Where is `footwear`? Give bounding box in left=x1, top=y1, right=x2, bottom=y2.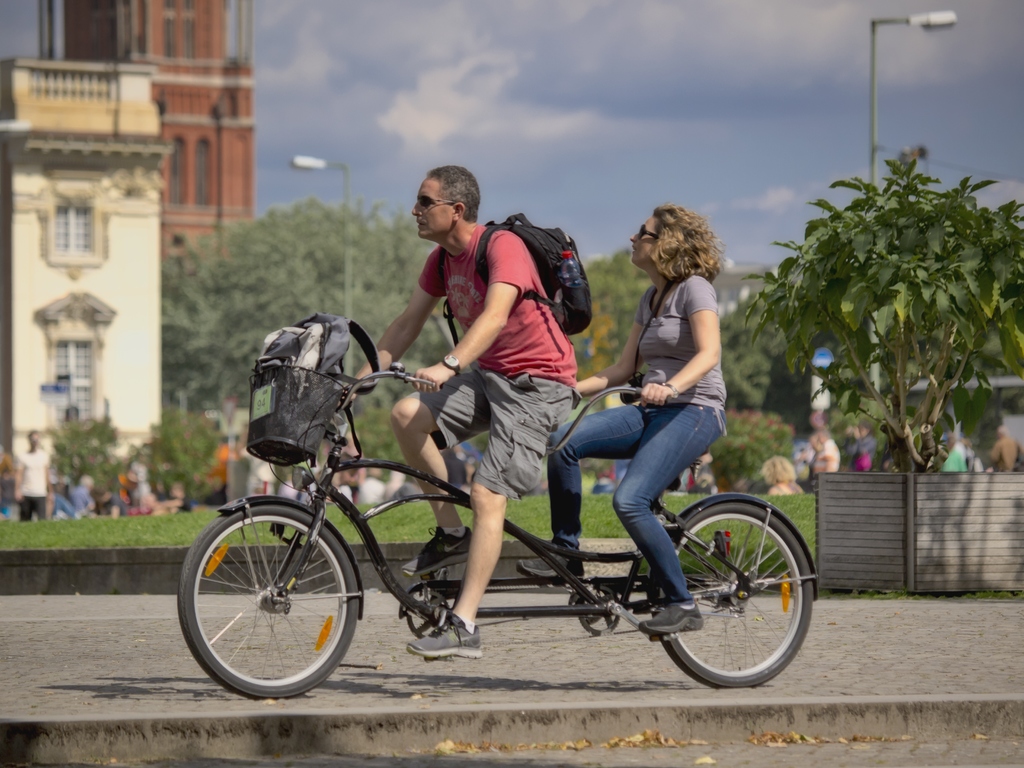
left=641, top=605, right=707, bottom=635.
